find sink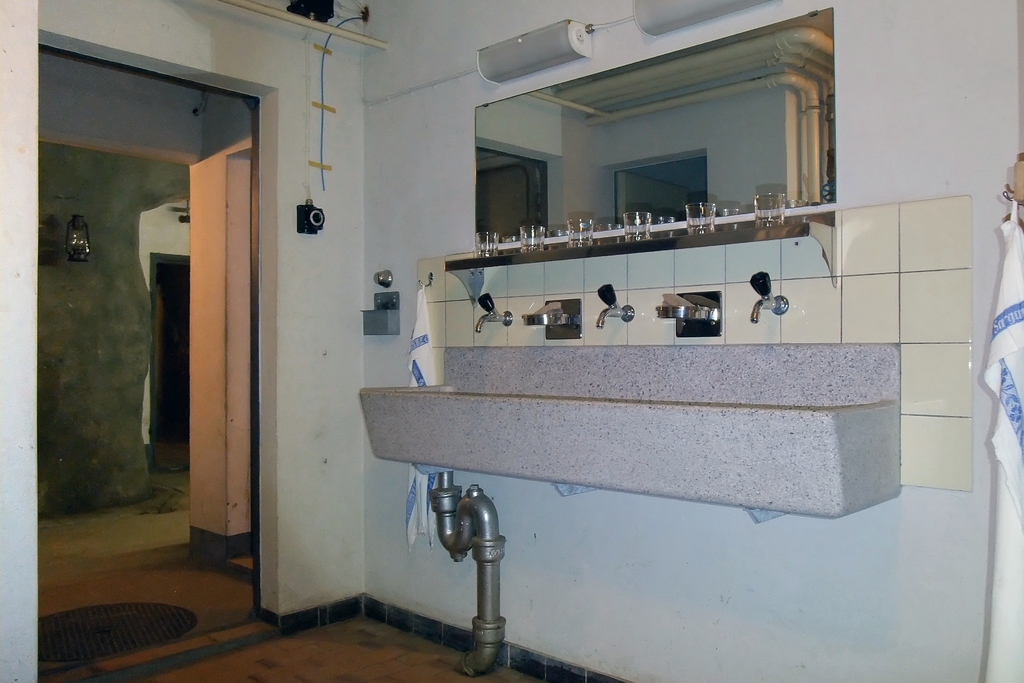
box(356, 283, 900, 524)
